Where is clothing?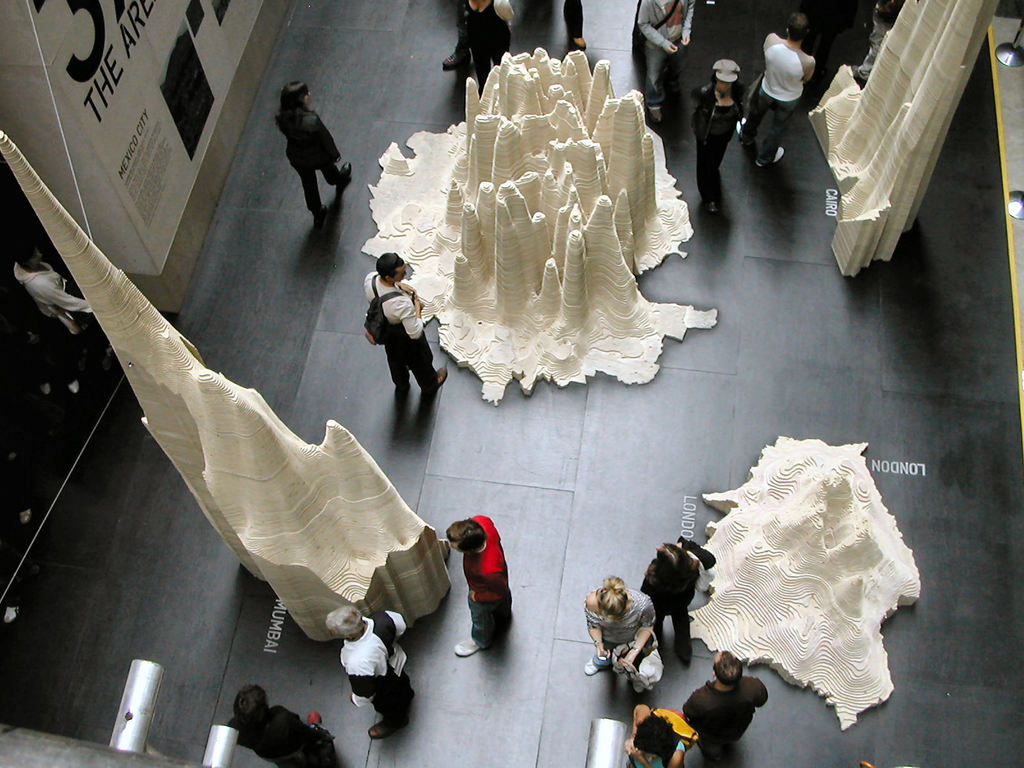
[left=744, top=27, right=825, bottom=166].
